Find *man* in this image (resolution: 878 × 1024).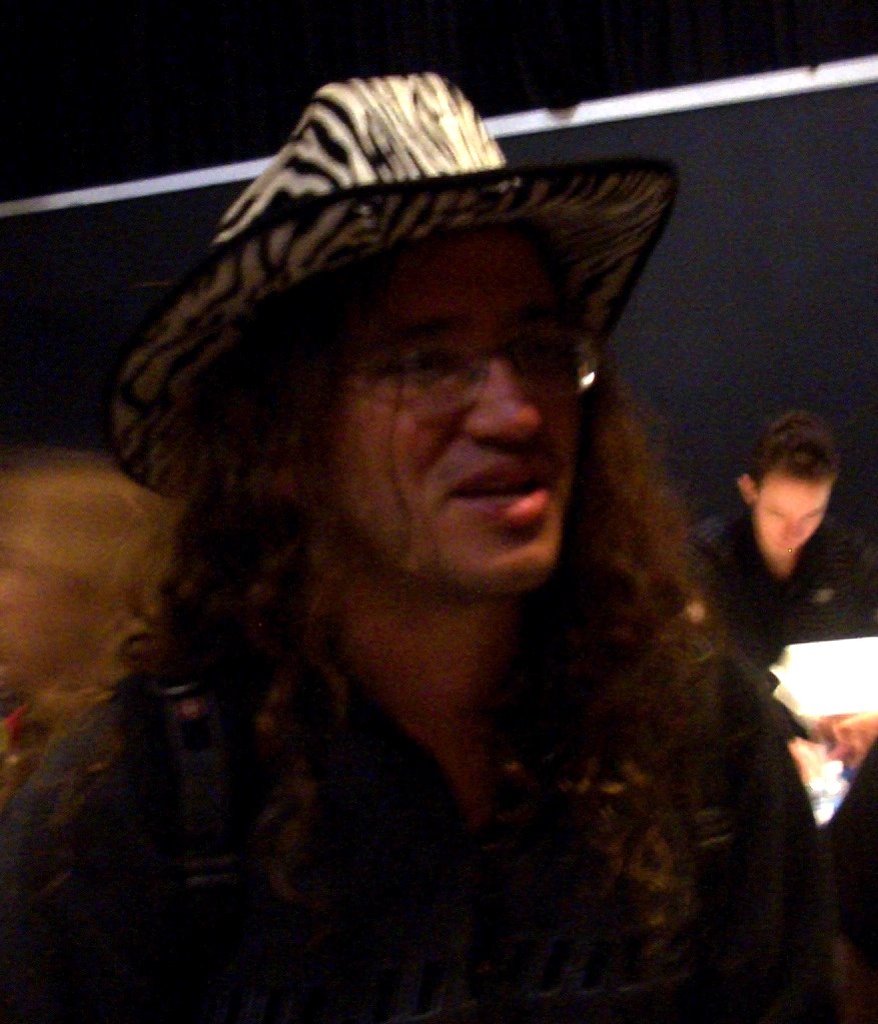
(x1=39, y1=87, x2=865, y2=1023).
